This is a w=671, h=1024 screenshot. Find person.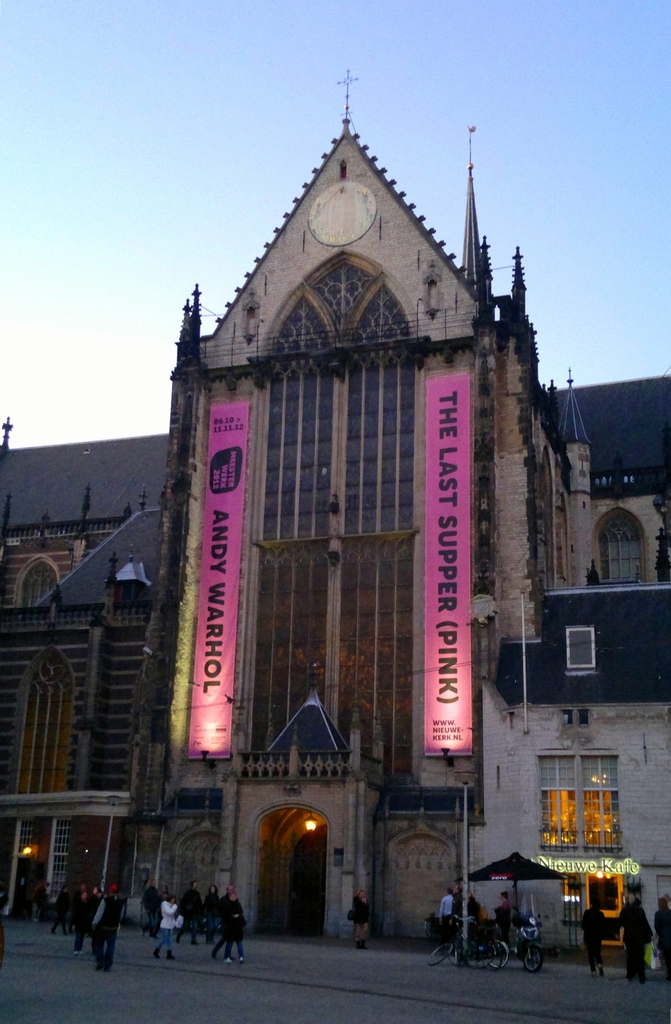
Bounding box: box(223, 892, 245, 963).
